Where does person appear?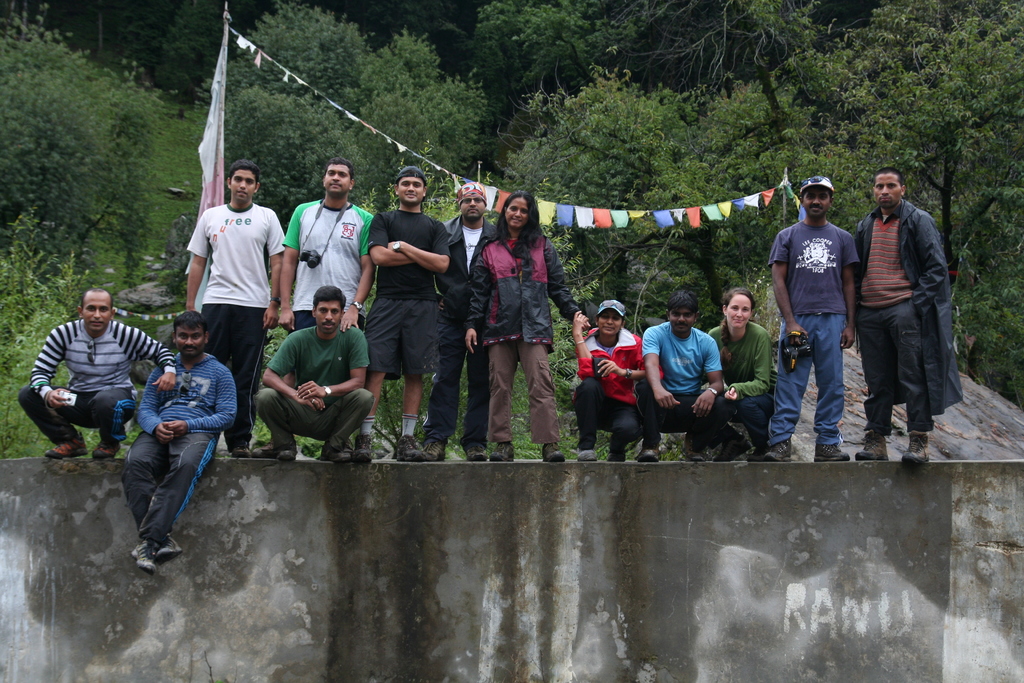
Appears at crop(11, 285, 179, 457).
